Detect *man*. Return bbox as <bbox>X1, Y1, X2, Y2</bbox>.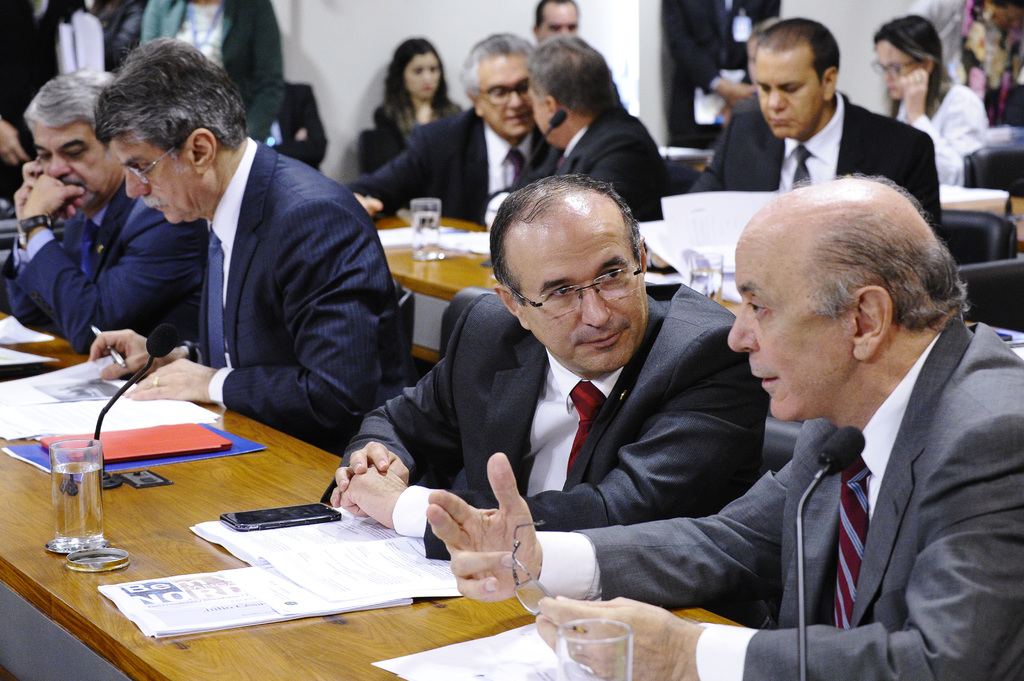
<bbox>329, 172, 753, 554</bbox>.
